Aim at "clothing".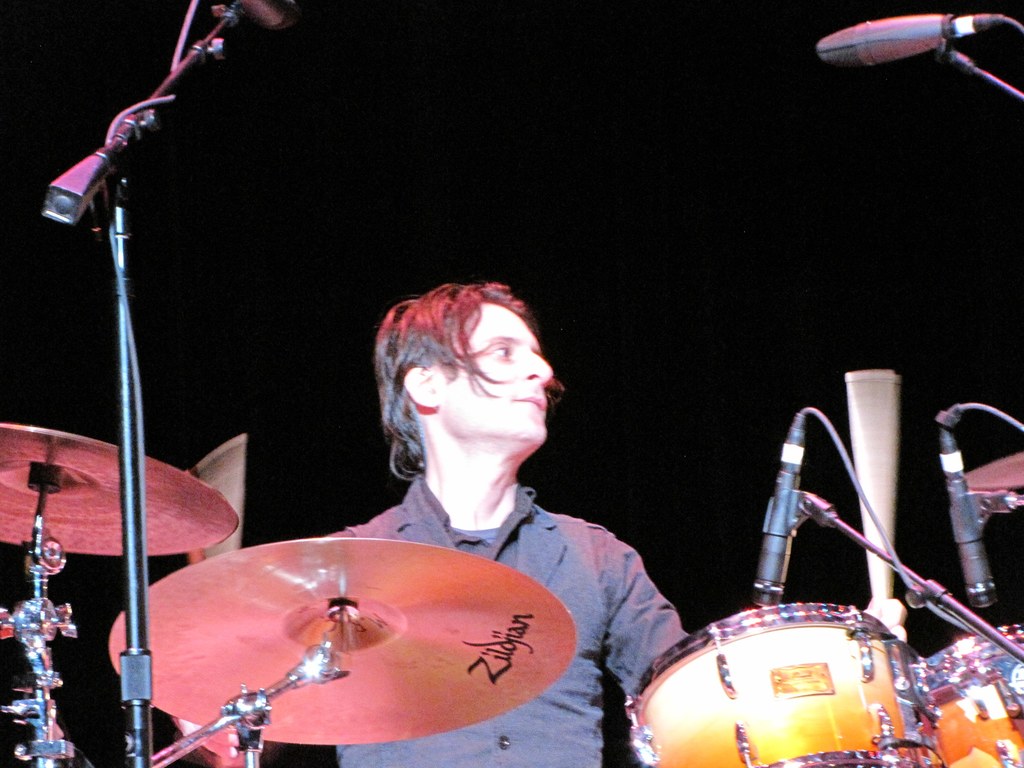
Aimed at rect(232, 406, 673, 751).
